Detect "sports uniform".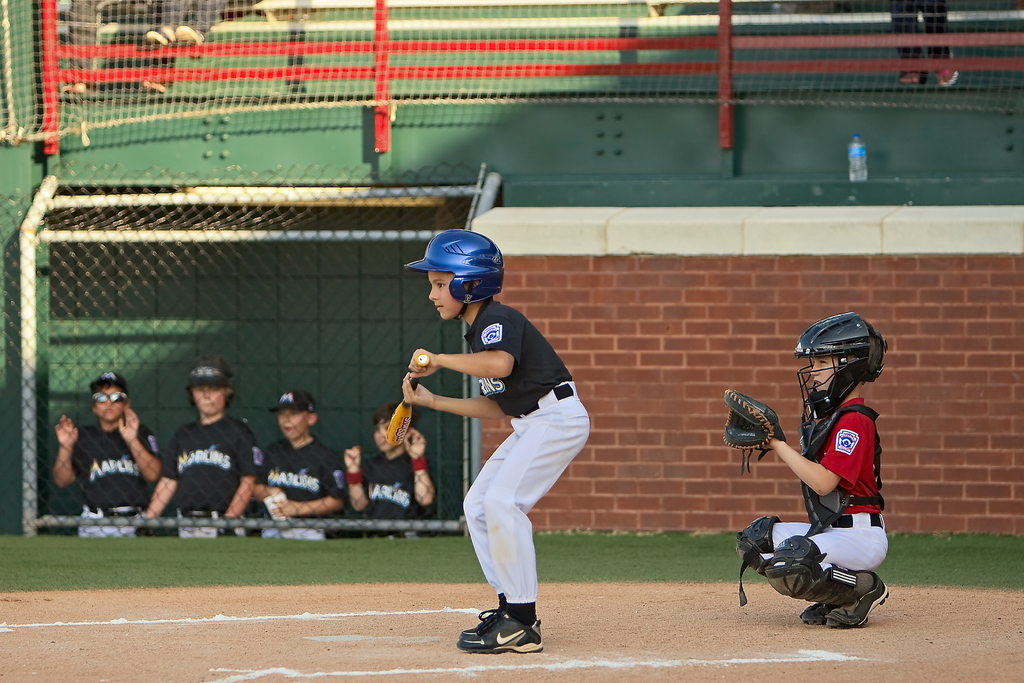
Detected at <region>355, 445, 430, 538</region>.
